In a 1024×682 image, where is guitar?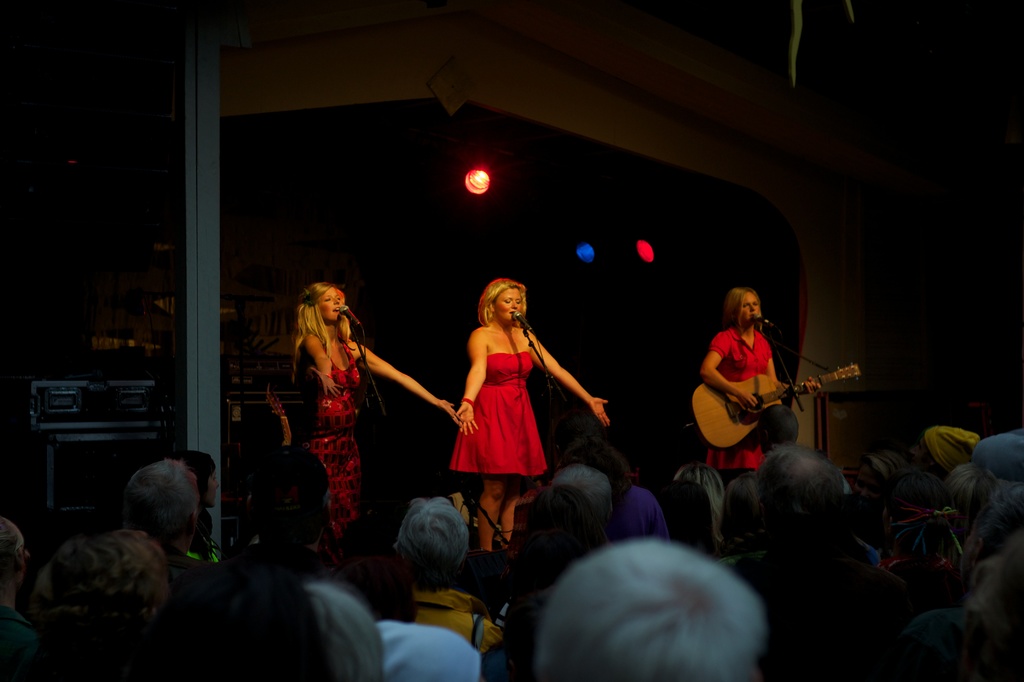
box=[687, 362, 863, 456].
